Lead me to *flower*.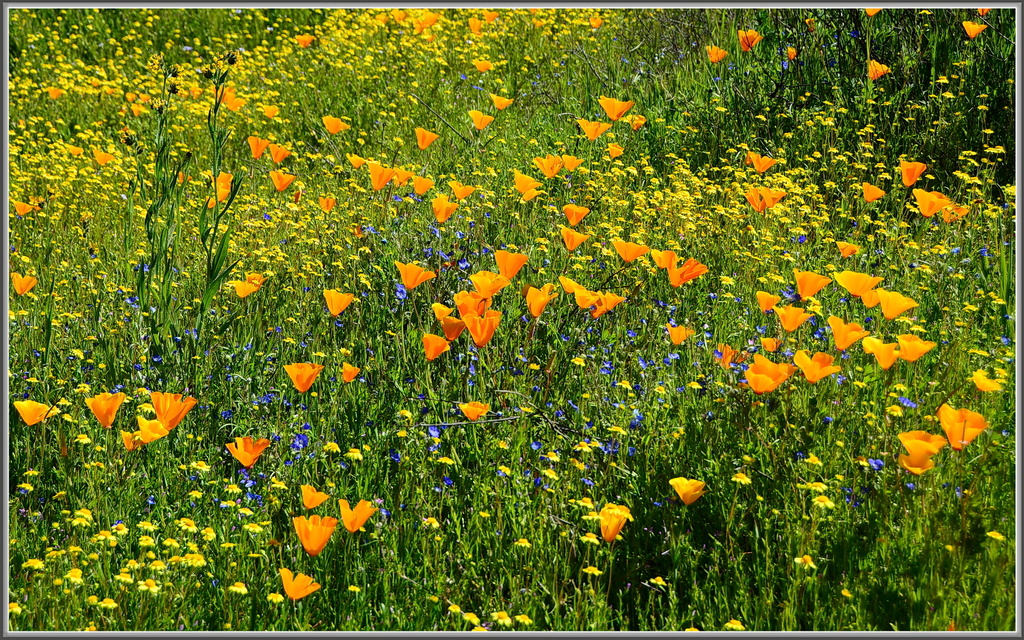
Lead to (94, 386, 193, 446).
